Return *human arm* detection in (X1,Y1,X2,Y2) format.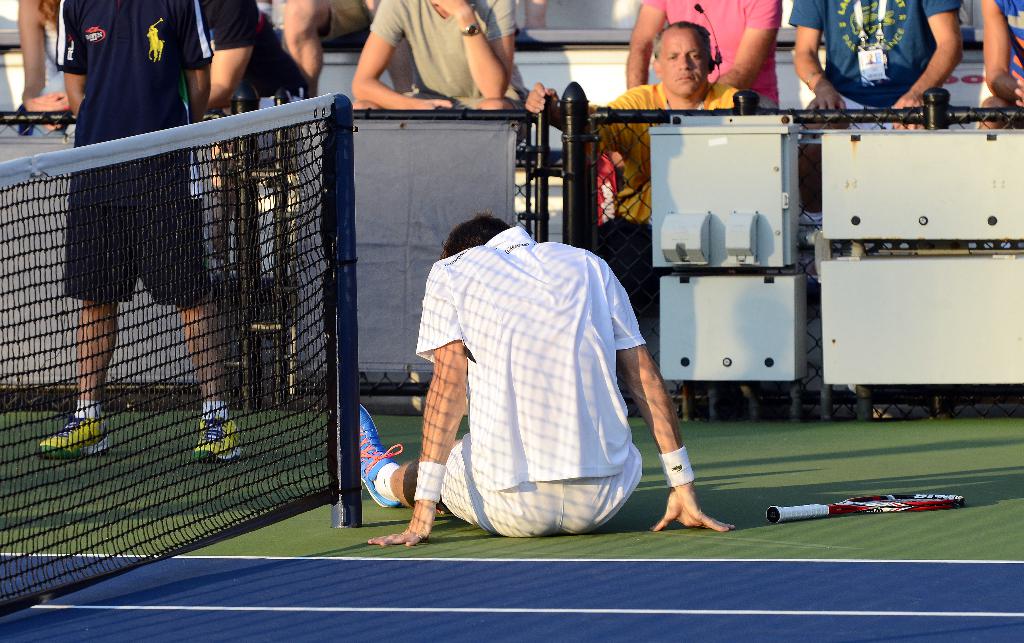
(623,0,666,88).
